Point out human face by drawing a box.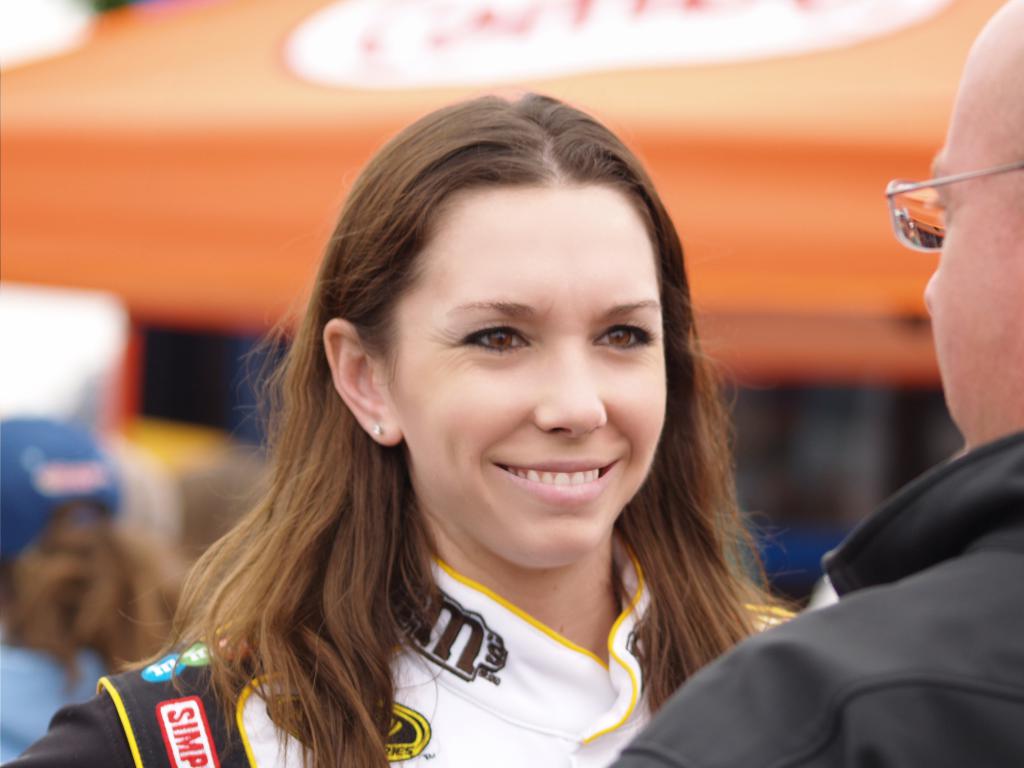
BBox(926, 33, 1023, 438).
